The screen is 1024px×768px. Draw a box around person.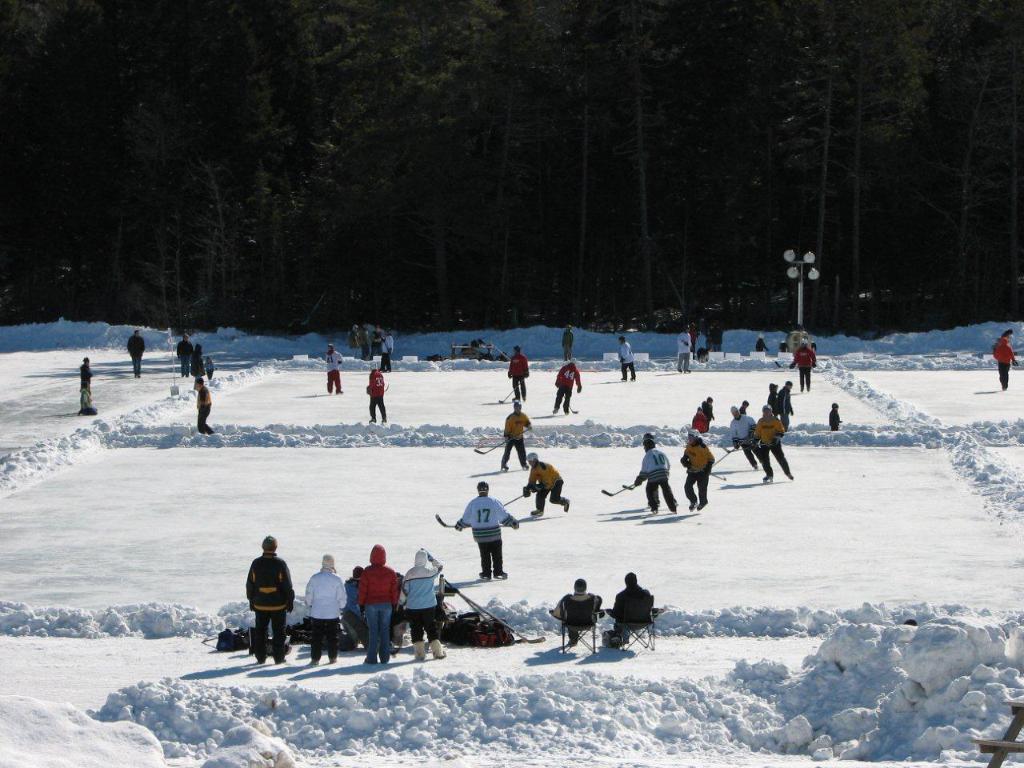
{"left": 498, "top": 408, "right": 530, "bottom": 468}.
